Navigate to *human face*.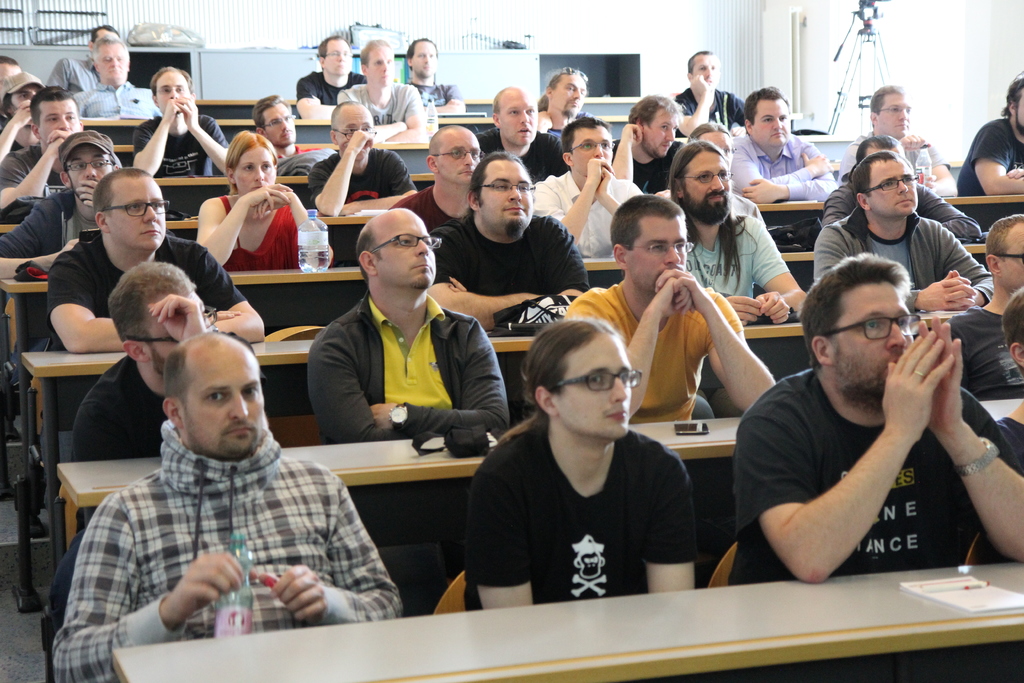
Navigation target: locate(379, 207, 436, 282).
